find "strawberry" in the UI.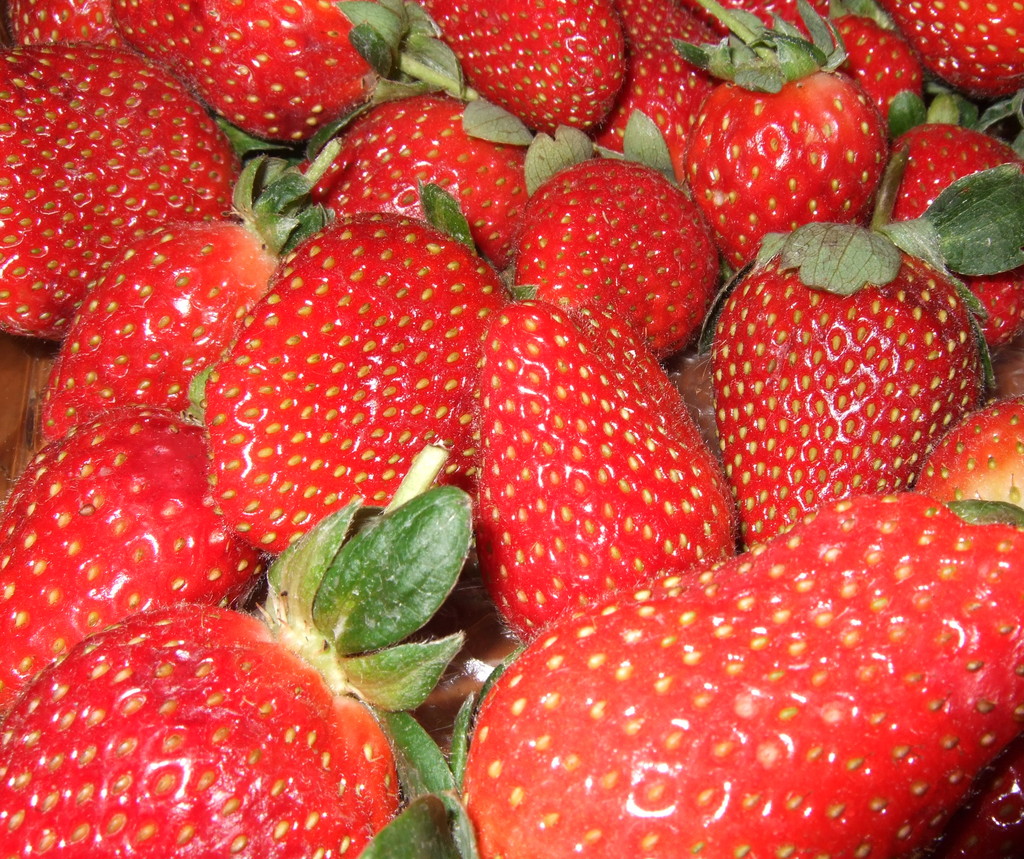
UI element at Rect(180, 191, 528, 534).
